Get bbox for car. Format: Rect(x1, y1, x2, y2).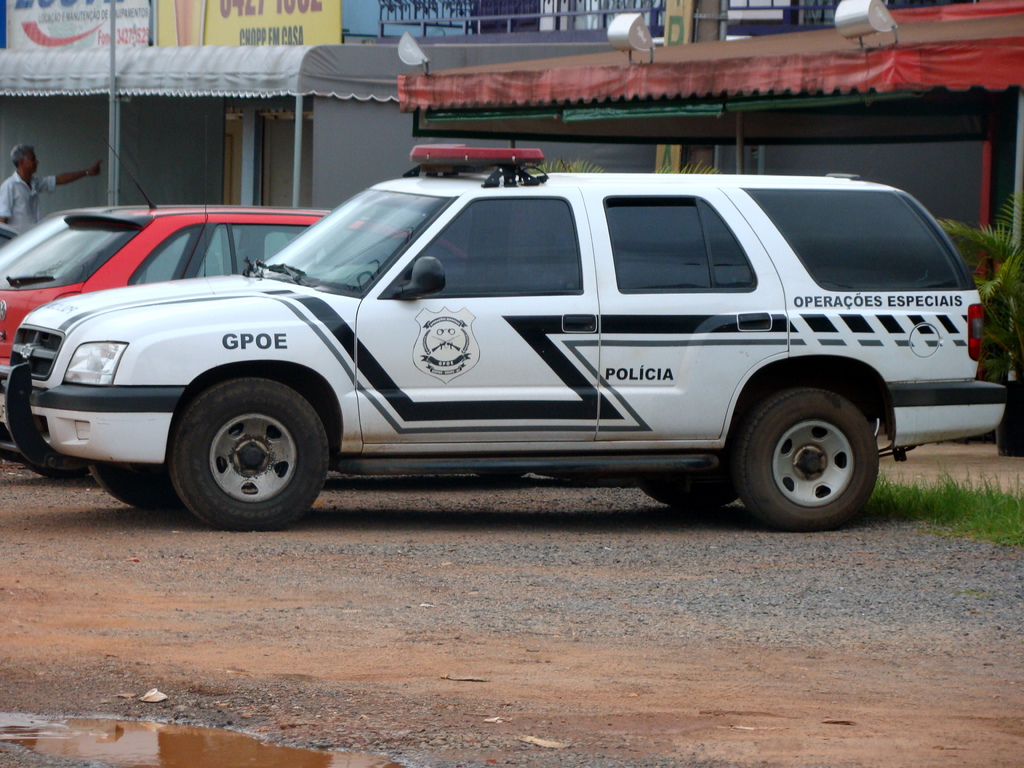
Rect(0, 144, 1005, 530).
